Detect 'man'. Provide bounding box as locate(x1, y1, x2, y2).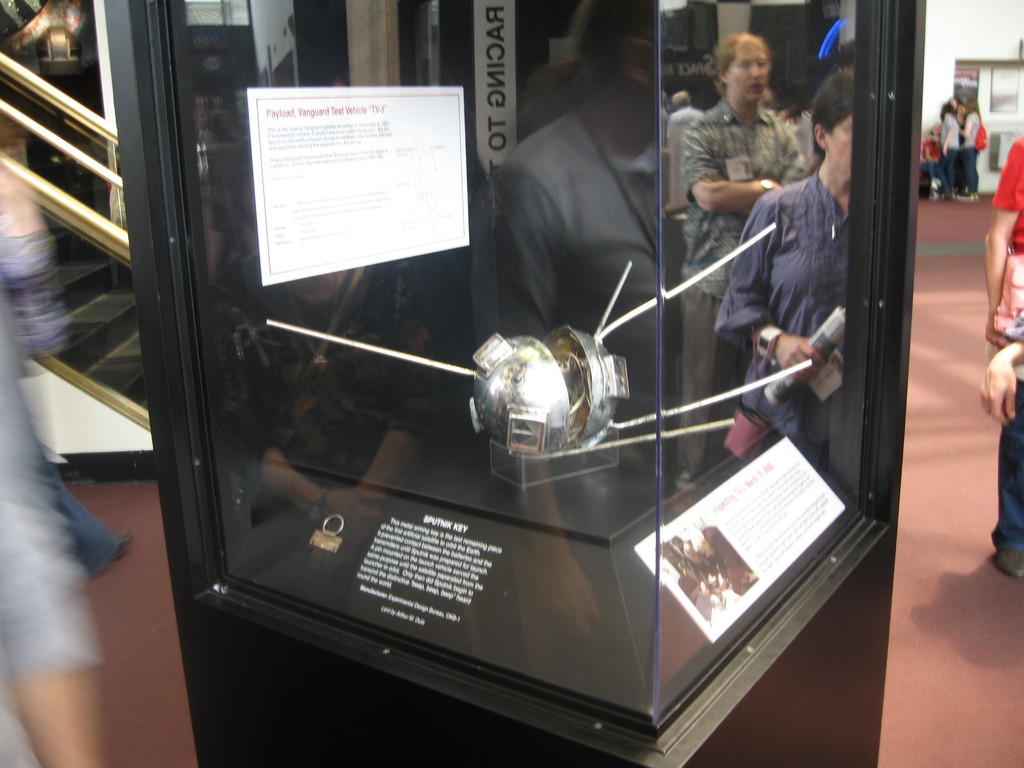
locate(676, 33, 826, 272).
